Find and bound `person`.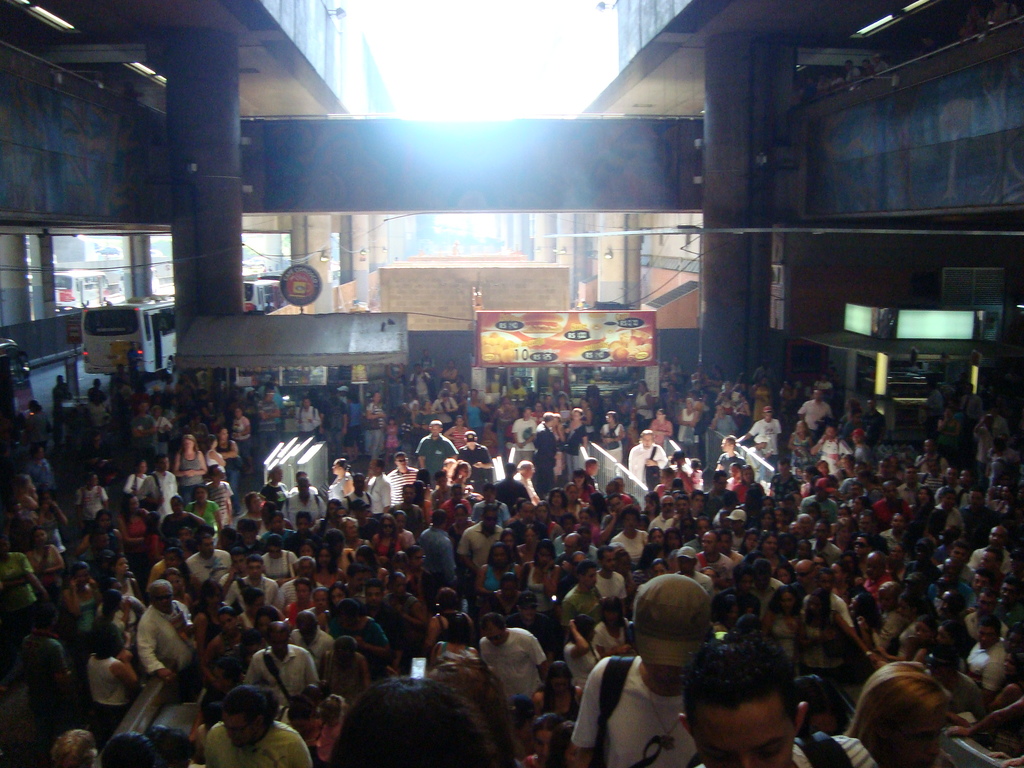
Bound: [x1=513, y1=461, x2=536, y2=500].
